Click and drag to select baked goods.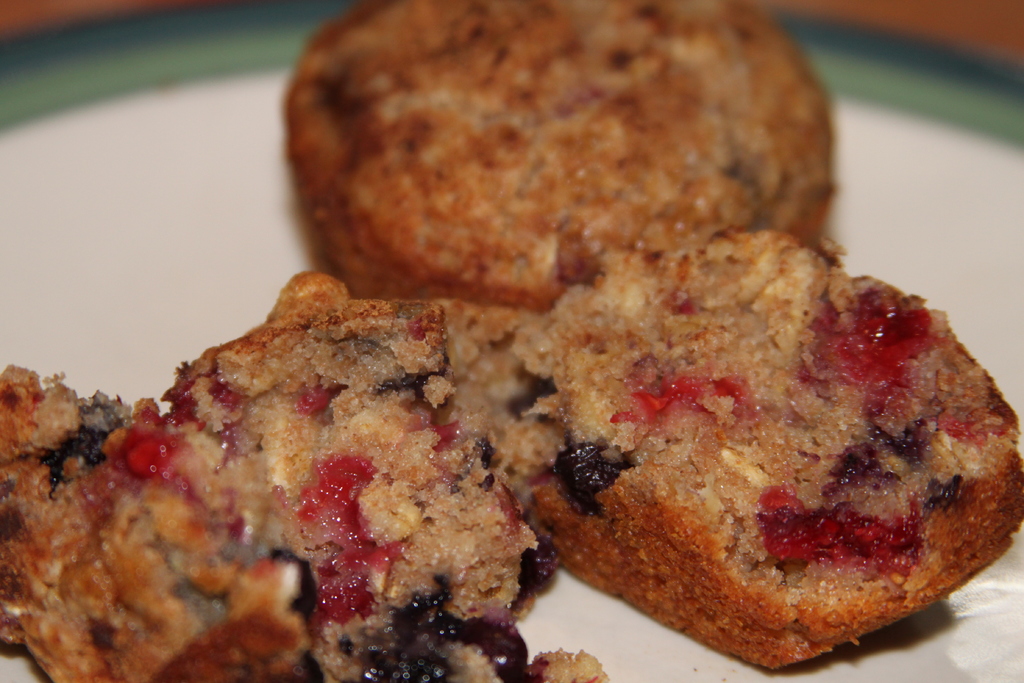
Selection: 282,0,835,299.
